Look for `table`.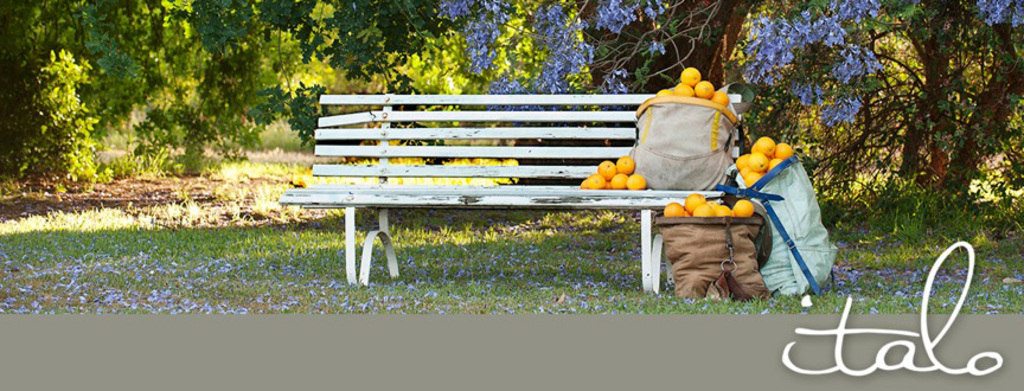
Found: rect(273, 89, 745, 291).
